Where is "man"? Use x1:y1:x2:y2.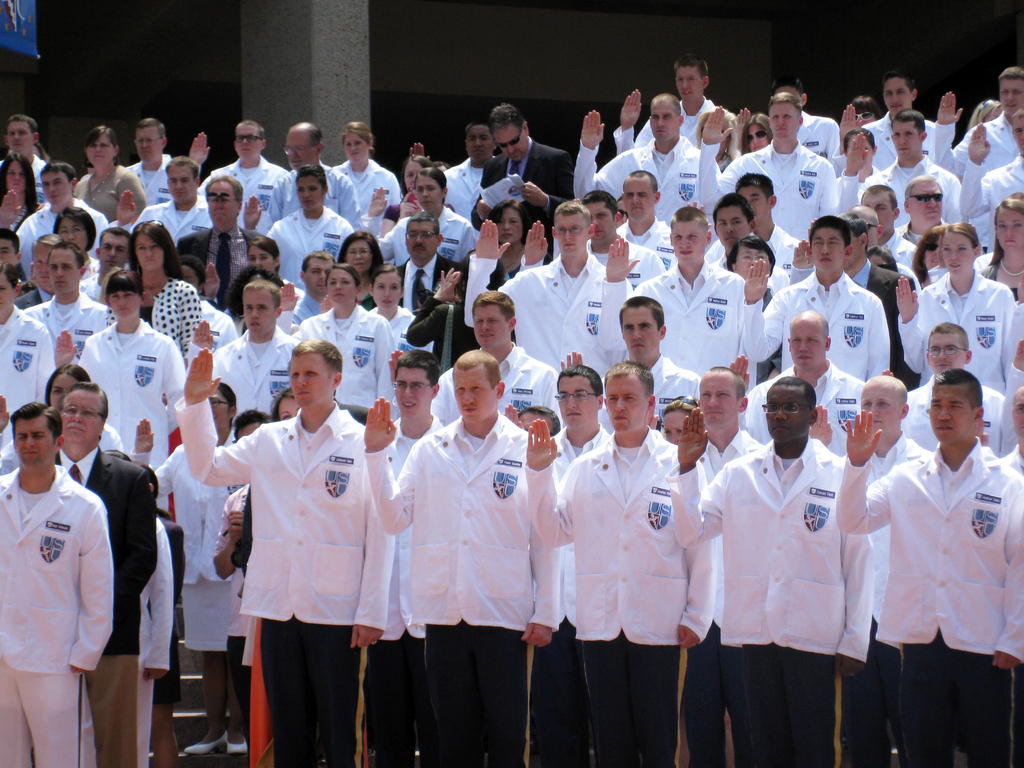
701:173:807:281.
